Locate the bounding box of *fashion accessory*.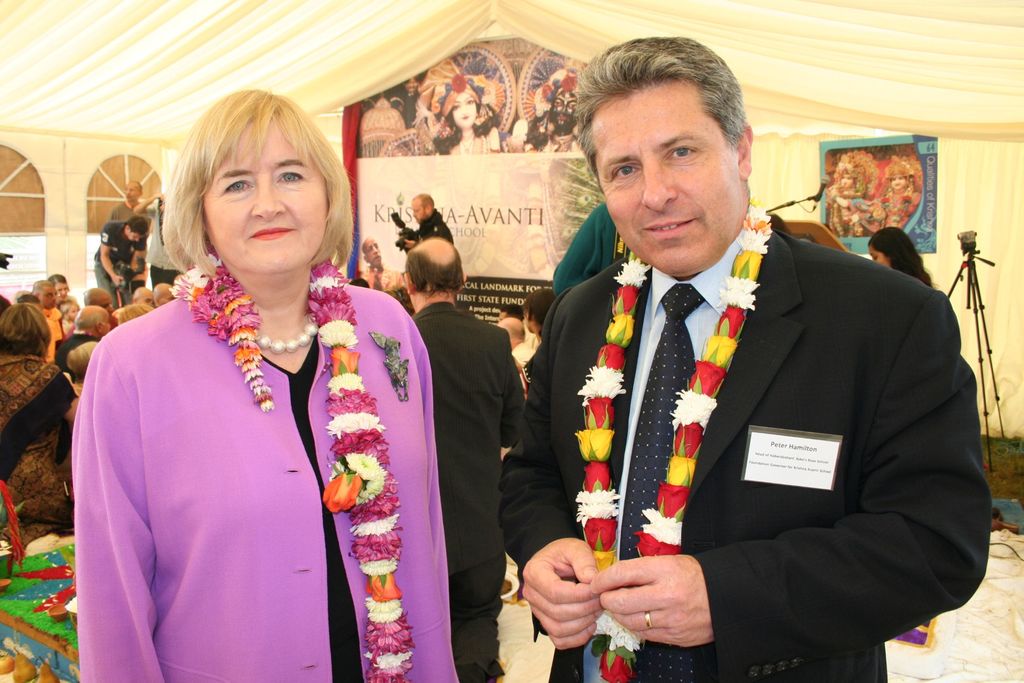
Bounding box: rect(589, 274, 705, 655).
